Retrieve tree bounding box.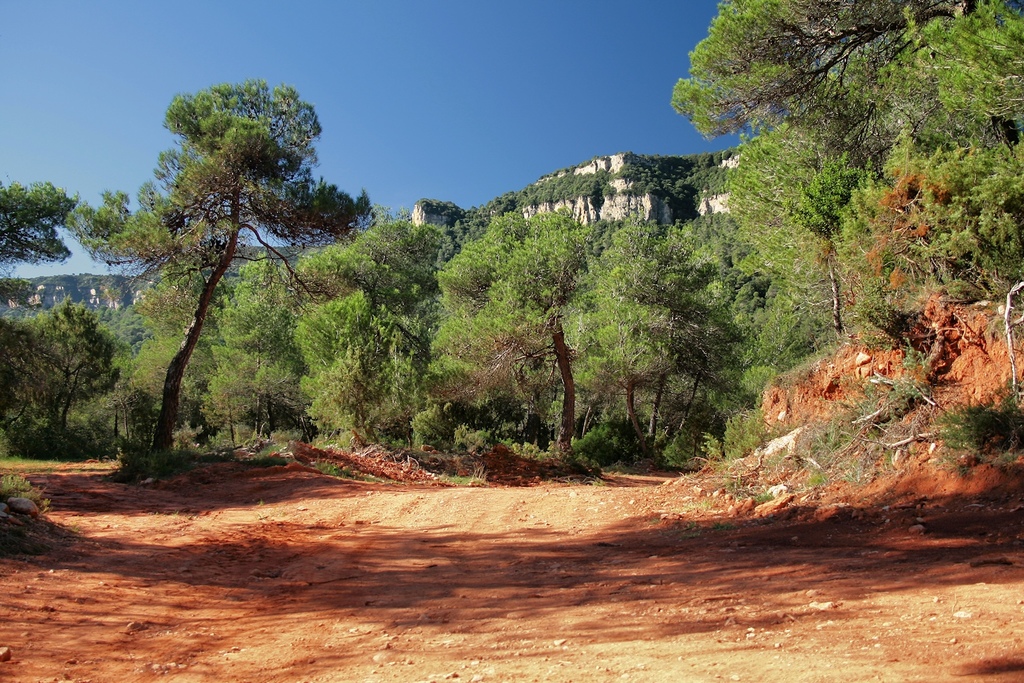
Bounding box: bbox(2, 292, 114, 448).
